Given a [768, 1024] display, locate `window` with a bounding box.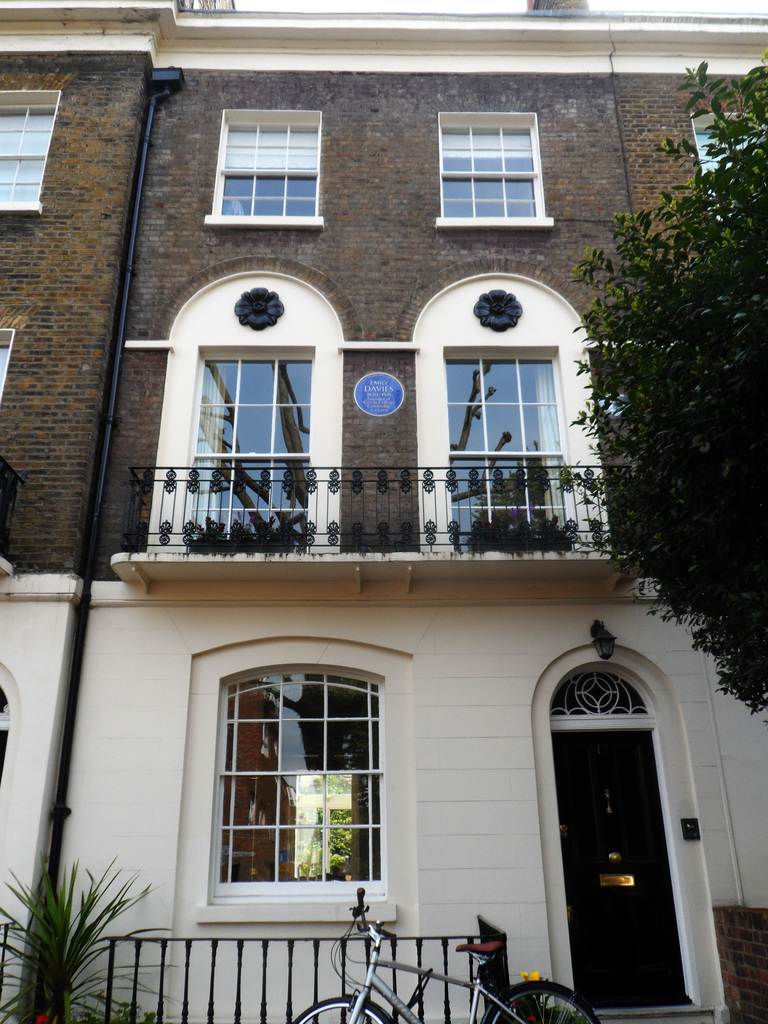
Located: (188,344,315,536).
